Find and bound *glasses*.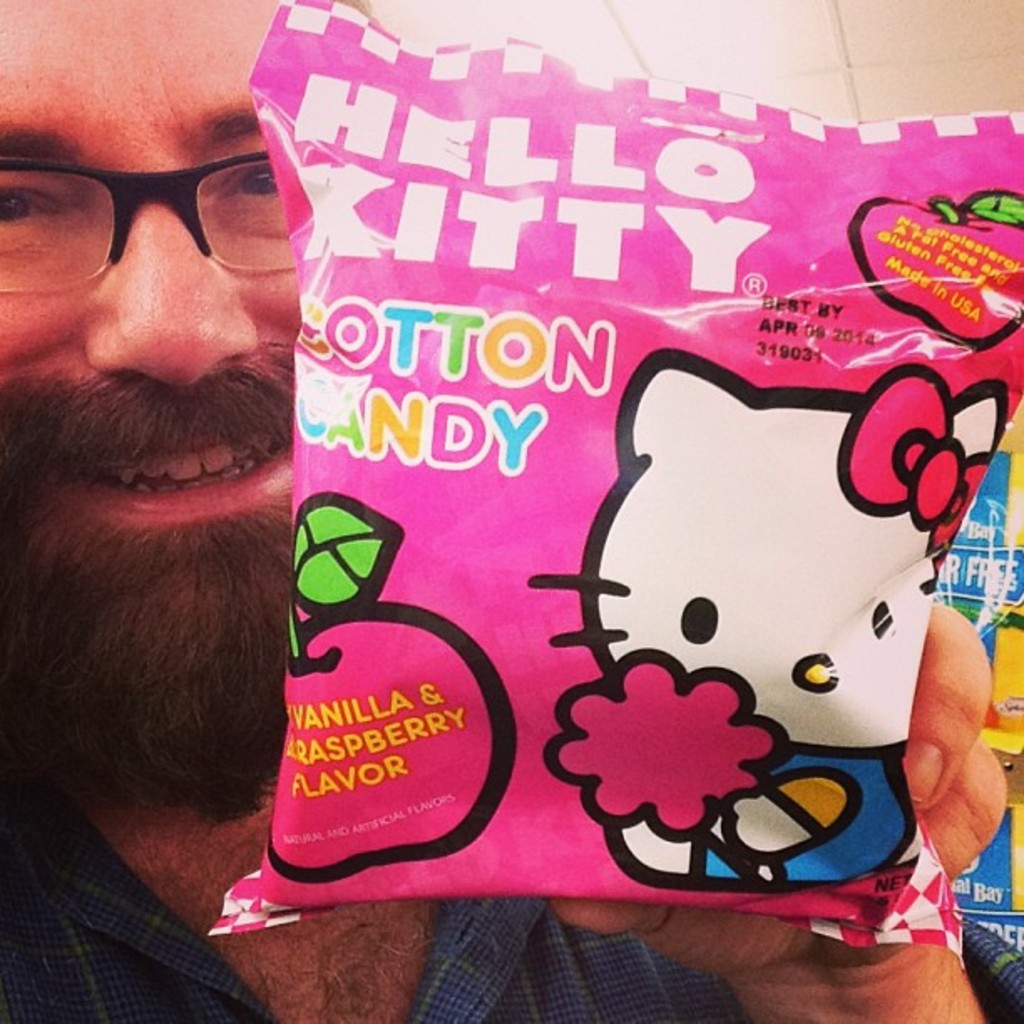
Bound: (15, 131, 320, 316).
